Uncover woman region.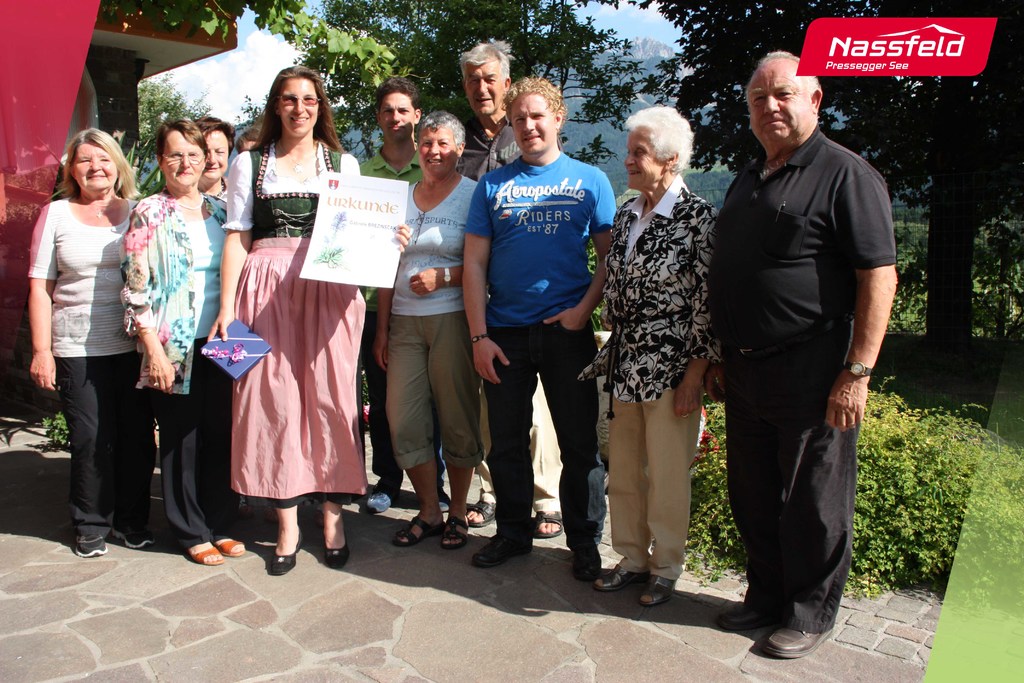
Uncovered: [189, 114, 246, 206].
